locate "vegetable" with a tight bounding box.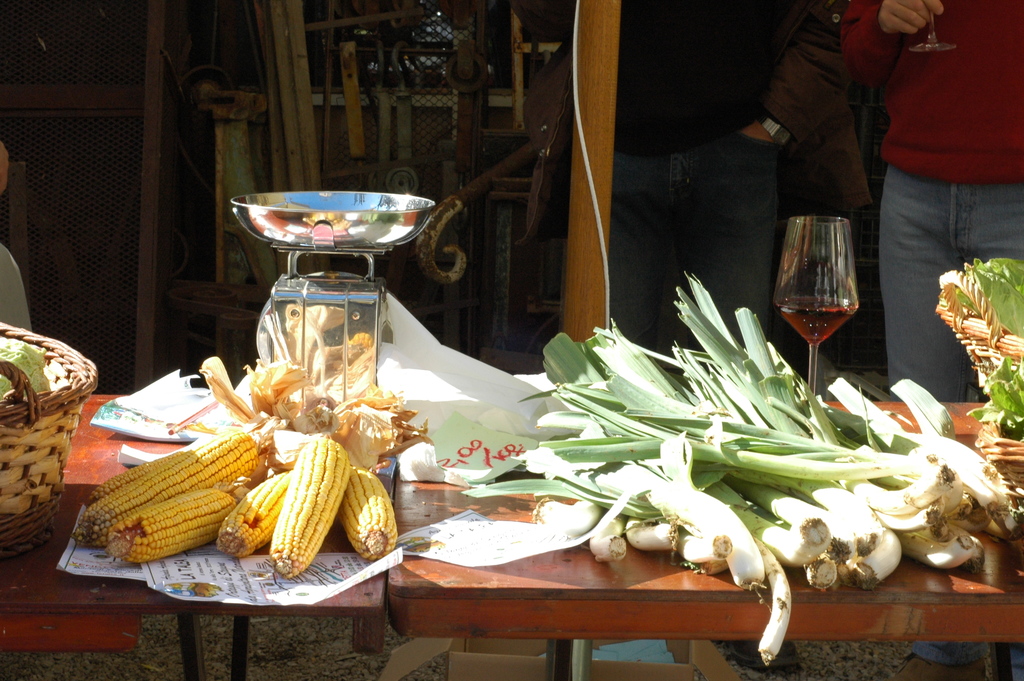
x1=340, y1=463, x2=397, y2=562.
